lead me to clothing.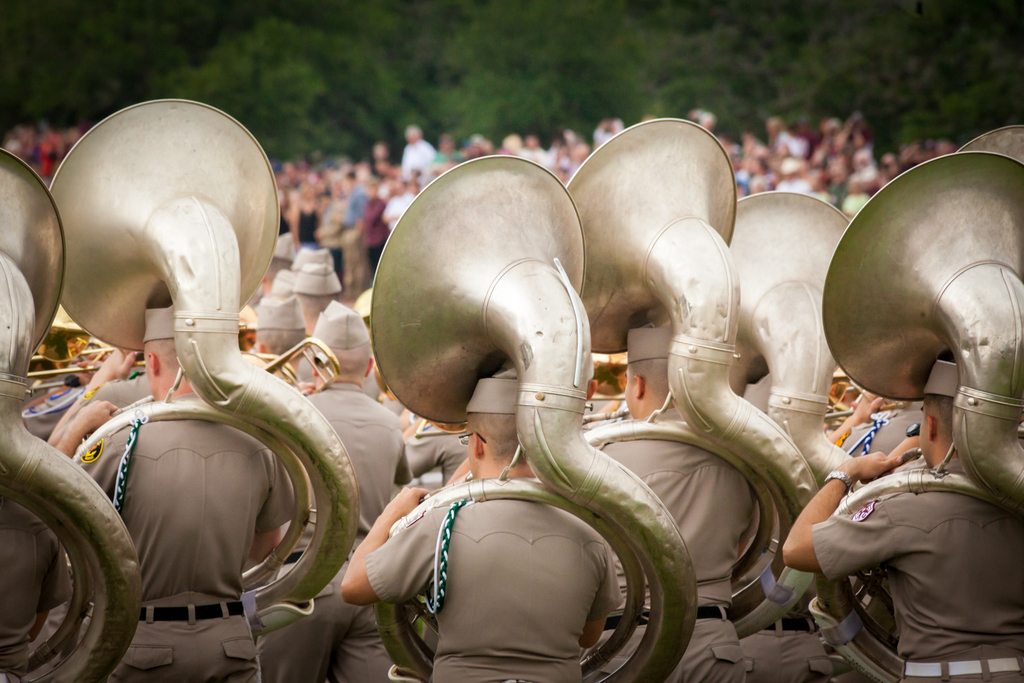
Lead to {"left": 244, "top": 385, "right": 423, "bottom": 682}.
